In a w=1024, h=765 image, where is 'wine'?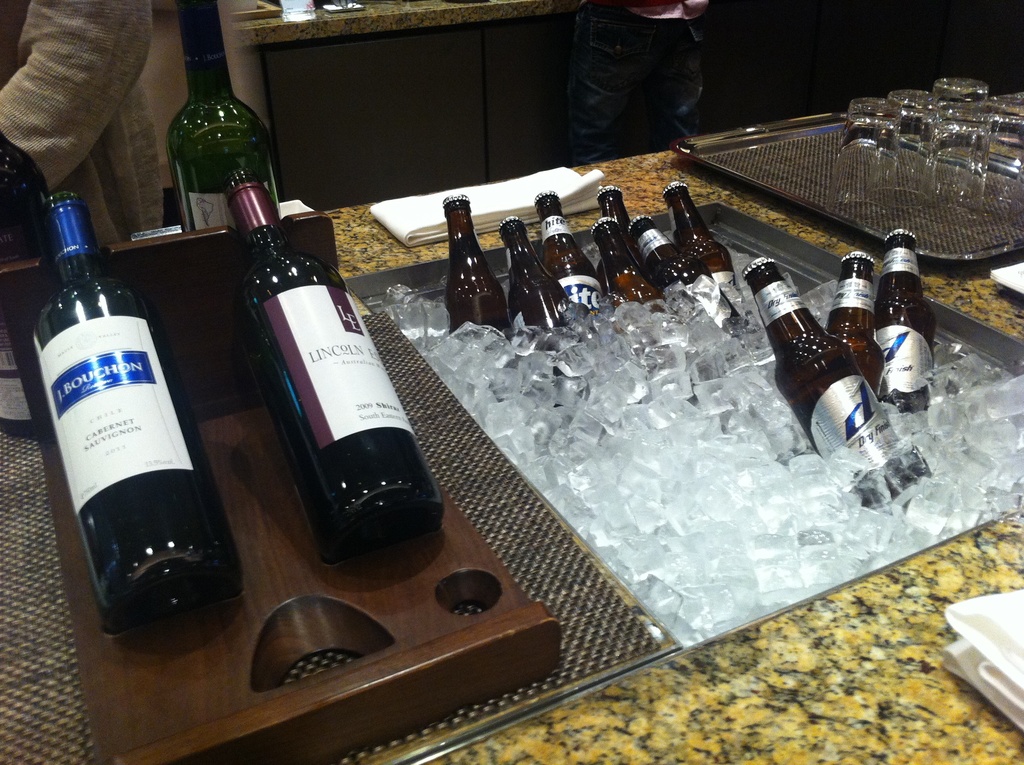
left=746, top=255, right=927, bottom=504.
